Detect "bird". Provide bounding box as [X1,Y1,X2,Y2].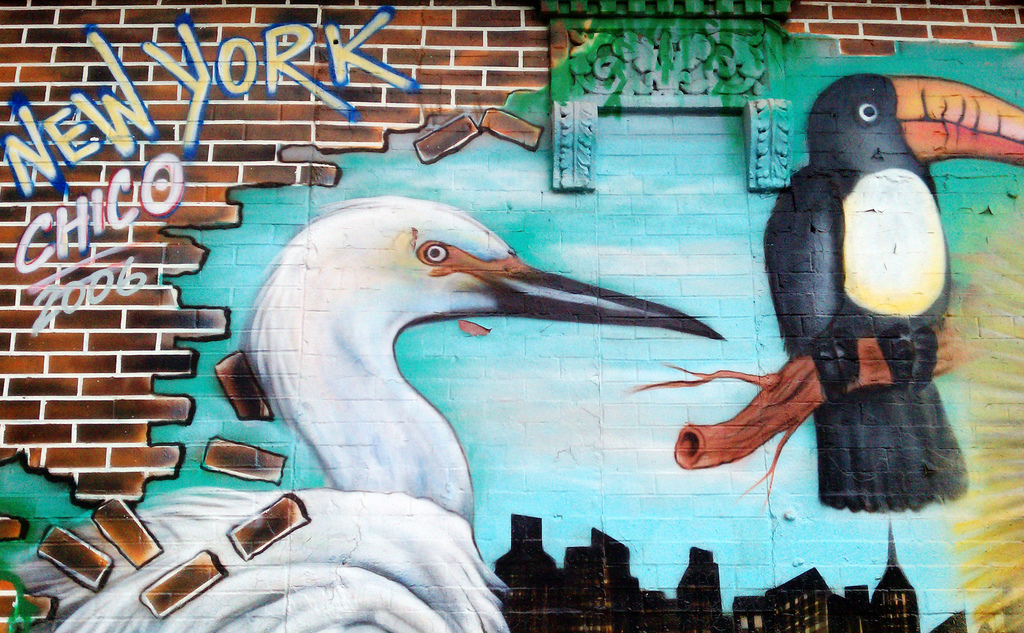
[2,195,730,632].
